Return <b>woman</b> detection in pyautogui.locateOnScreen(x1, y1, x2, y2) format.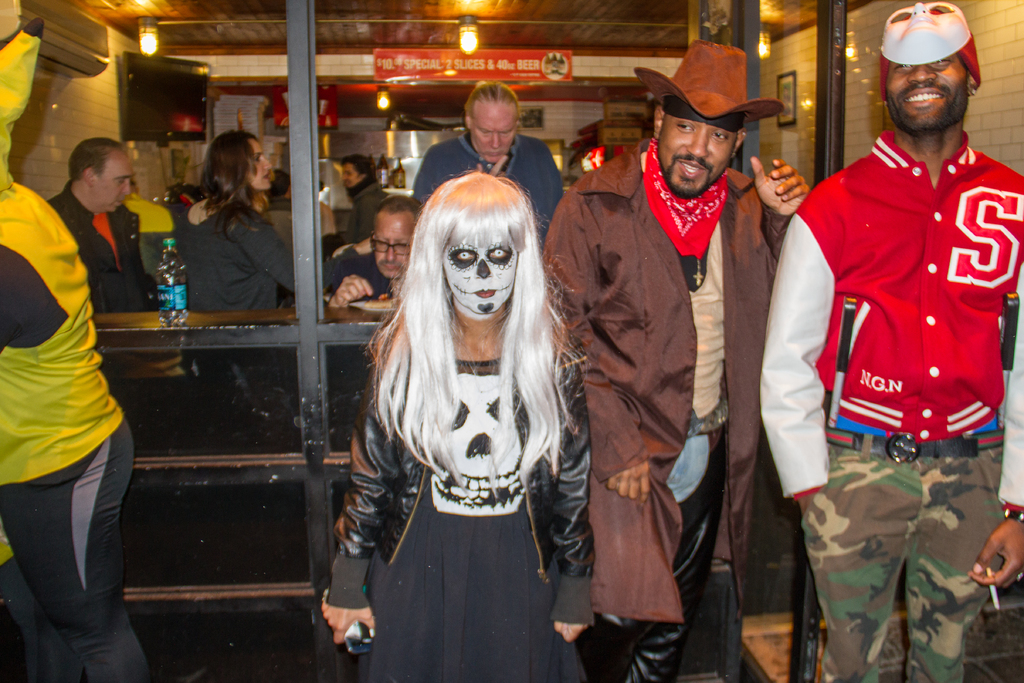
pyautogui.locateOnScreen(177, 131, 374, 441).
